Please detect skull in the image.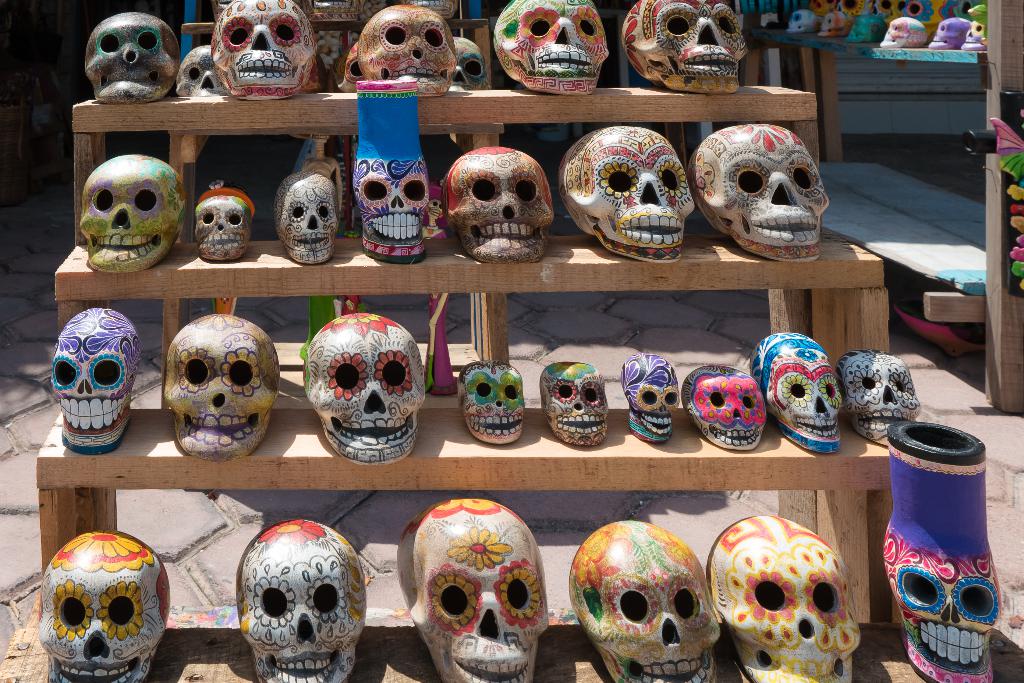
pyautogui.locateOnScreen(196, 183, 253, 262).
